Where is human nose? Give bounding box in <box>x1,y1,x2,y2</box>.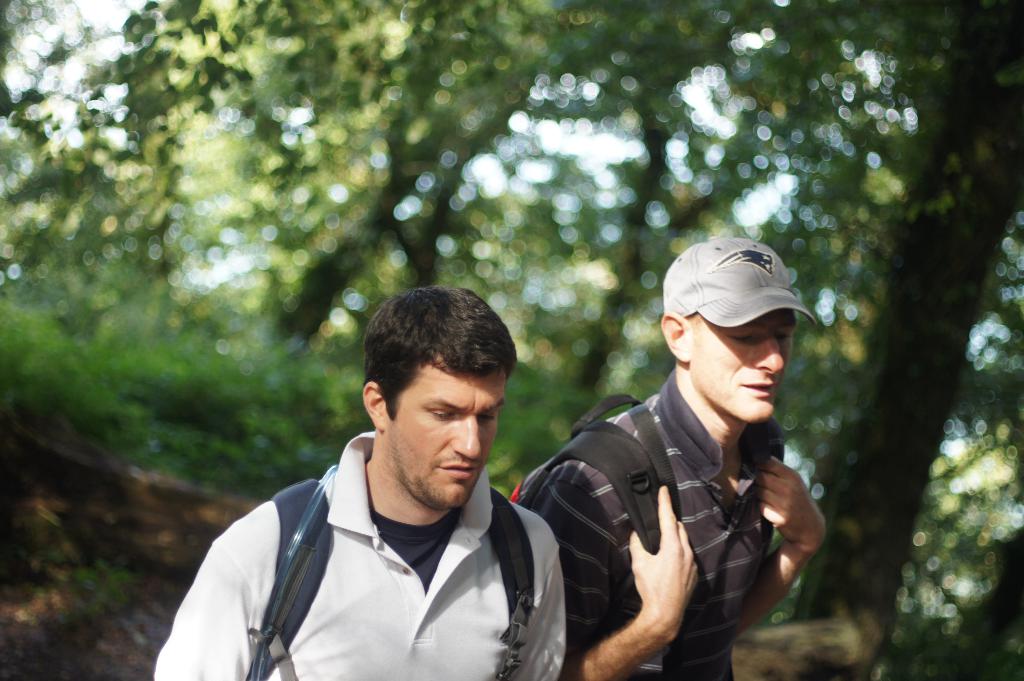
<box>452,414,483,459</box>.
